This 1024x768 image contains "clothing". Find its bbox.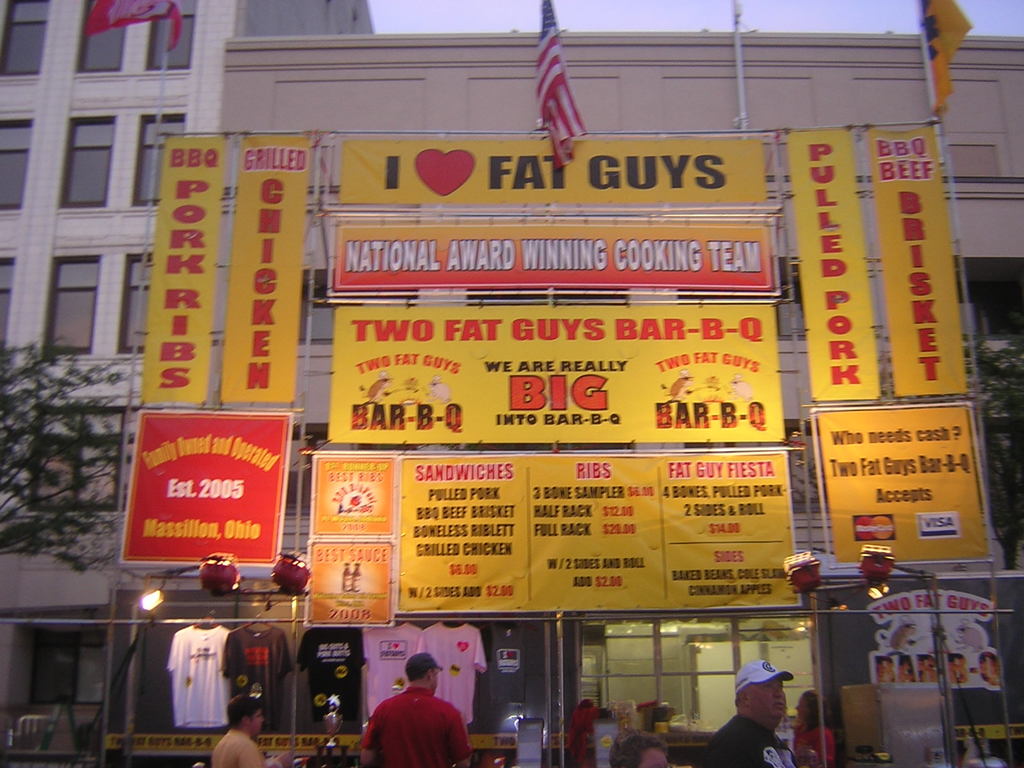
220/631/288/732.
